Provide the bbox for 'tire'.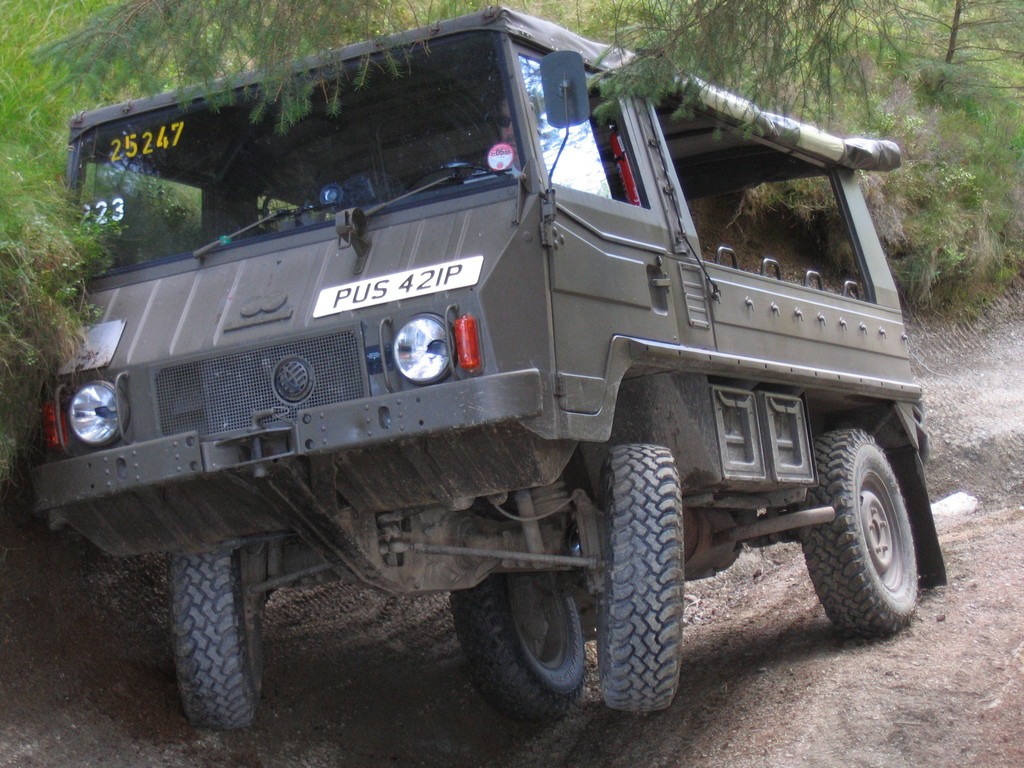
detection(169, 534, 262, 729).
